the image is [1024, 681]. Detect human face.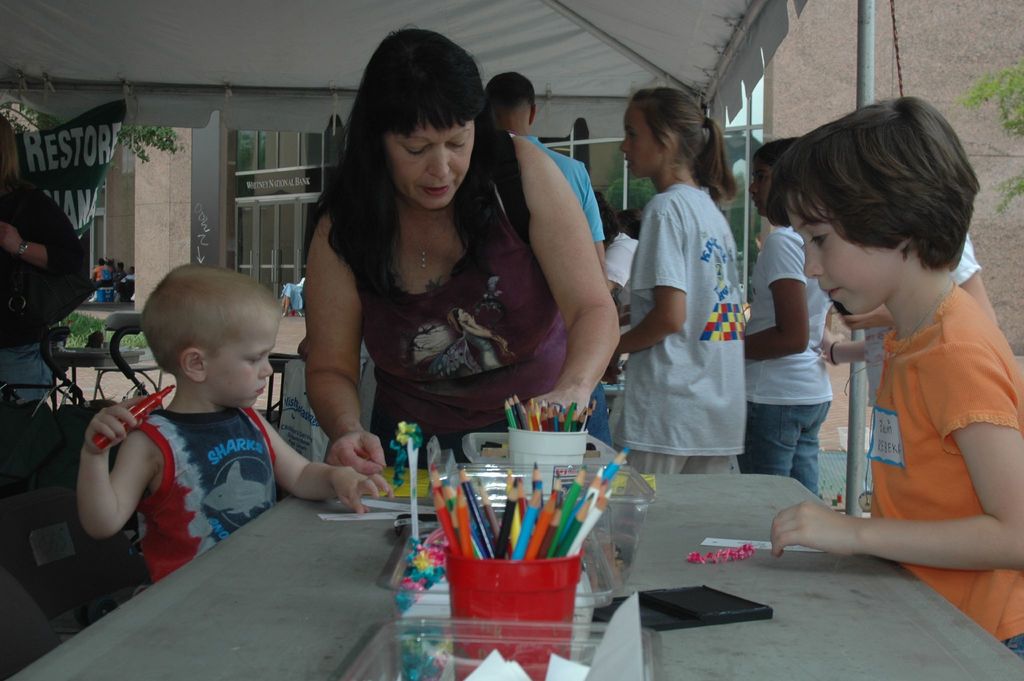
Detection: {"left": 620, "top": 108, "right": 653, "bottom": 181}.
